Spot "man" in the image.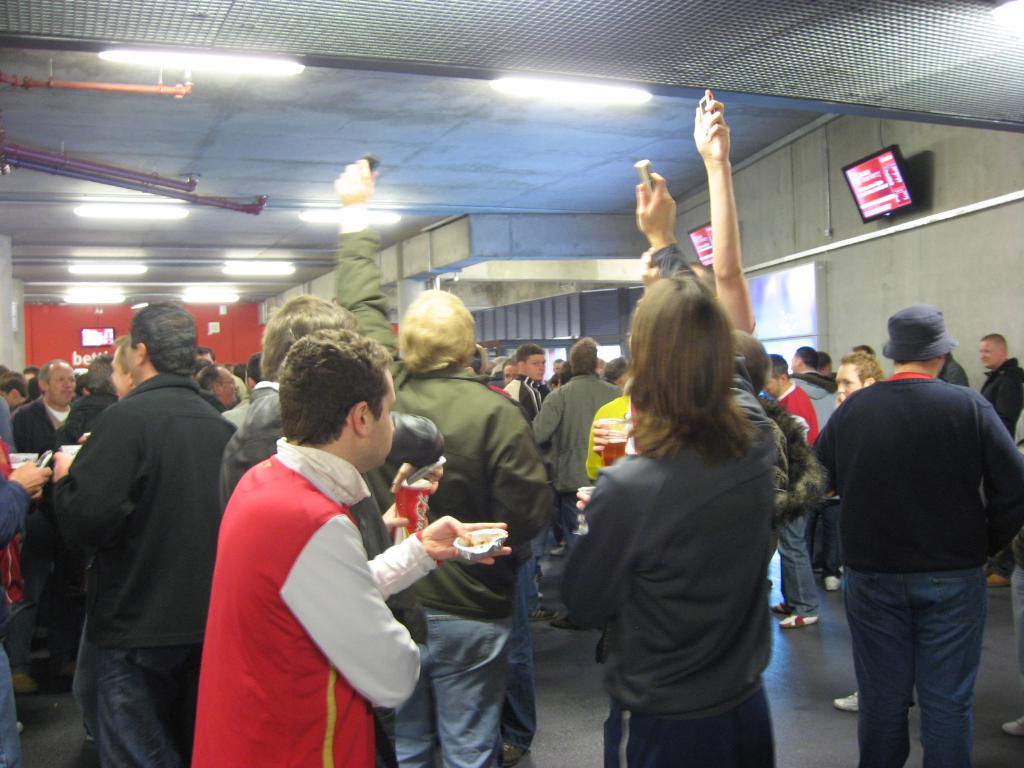
"man" found at box(202, 362, 234, 400).
